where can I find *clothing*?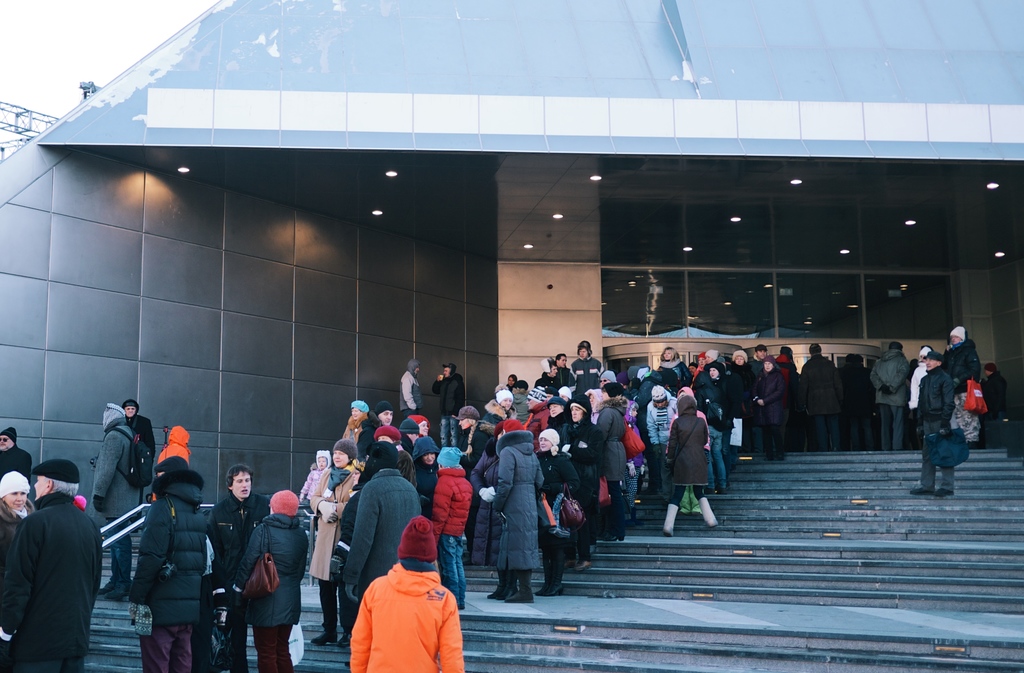
You can find it at (left=0, top=491, right=99, bottom=672).
